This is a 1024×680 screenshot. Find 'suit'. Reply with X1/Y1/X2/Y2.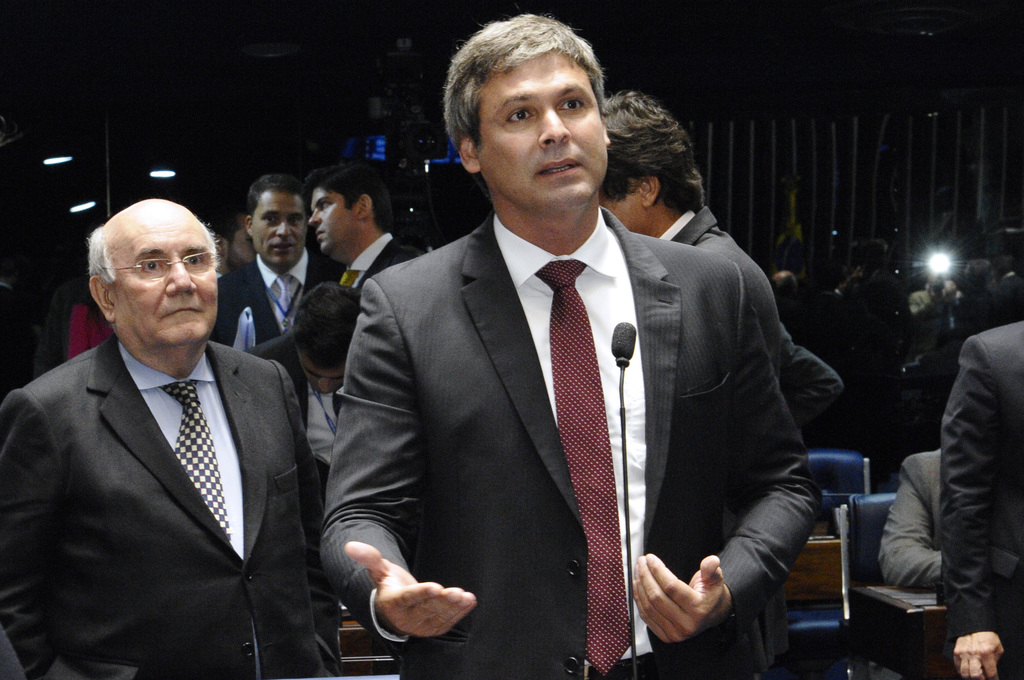
0/335/329/679.
